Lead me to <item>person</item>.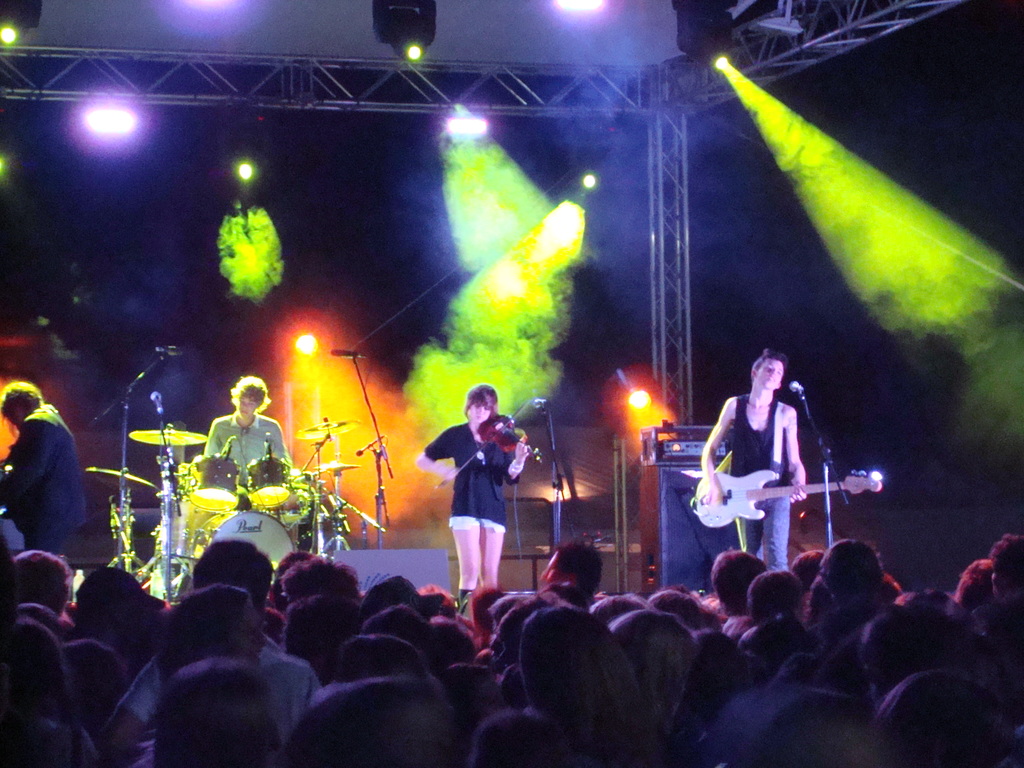
Lead to (x1=0, y1=381, x2=91, y2=559).
